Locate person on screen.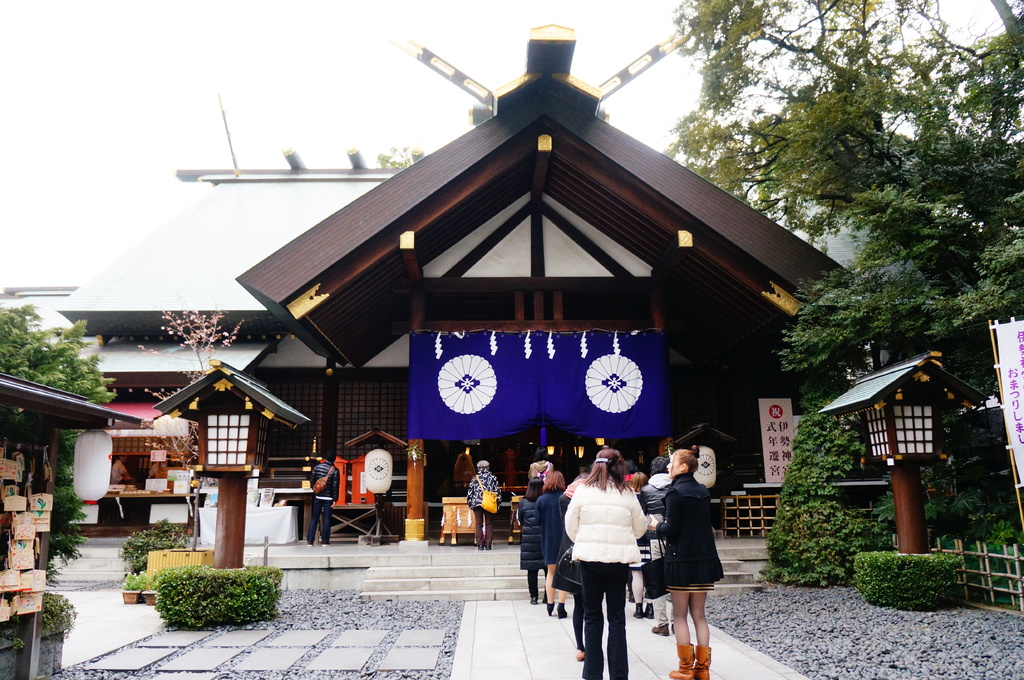
On screen at region(308, 455, 338, 558).
